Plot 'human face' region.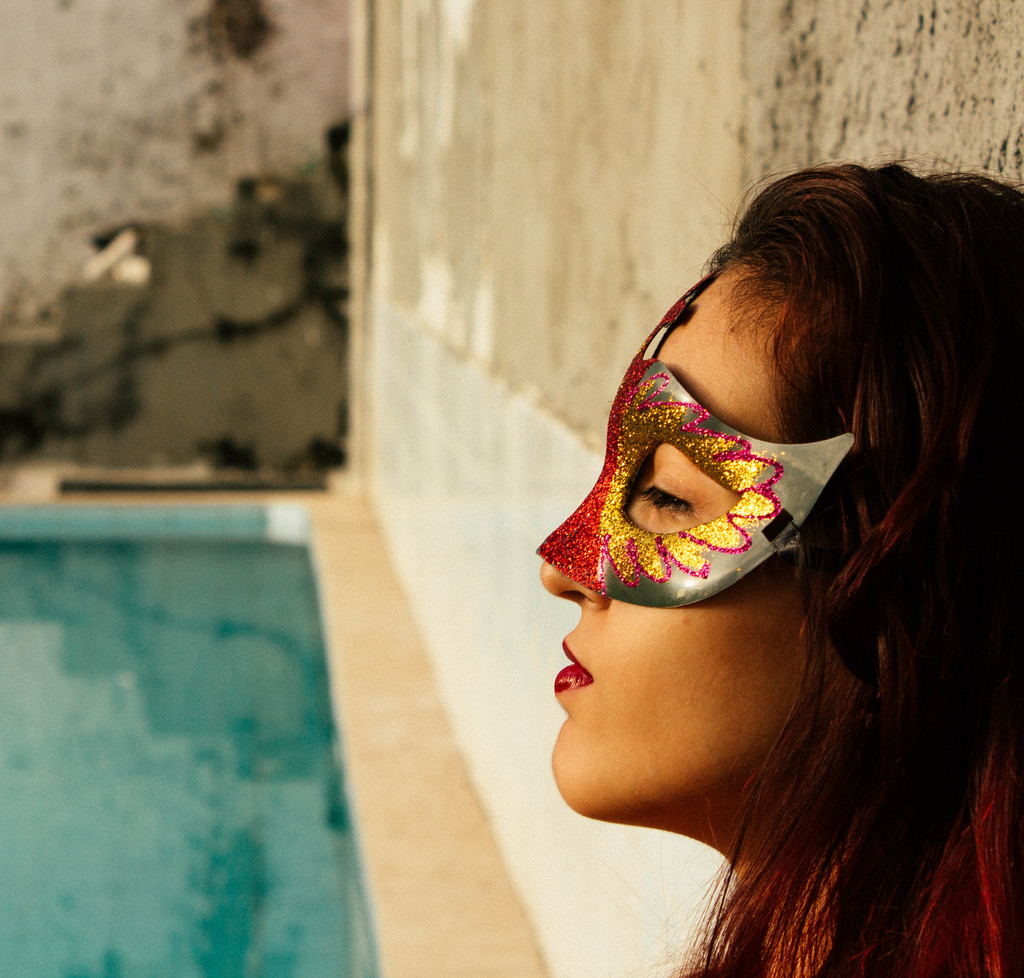
Plotted at 534/251/825/818.
